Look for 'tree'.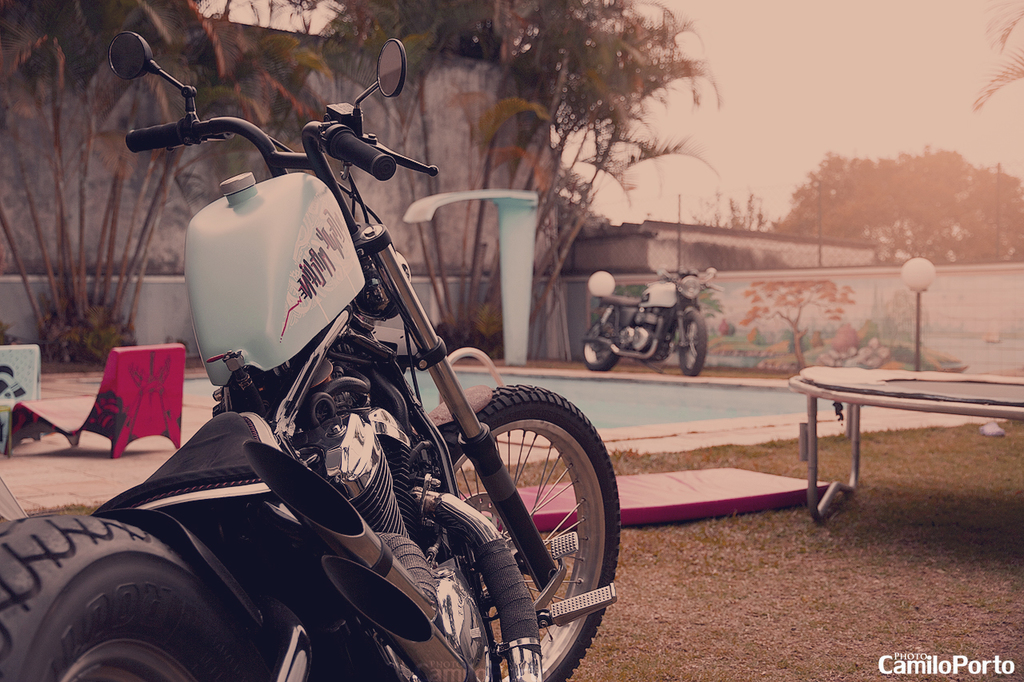
Found: detection(974, 0, 1023, 110).
